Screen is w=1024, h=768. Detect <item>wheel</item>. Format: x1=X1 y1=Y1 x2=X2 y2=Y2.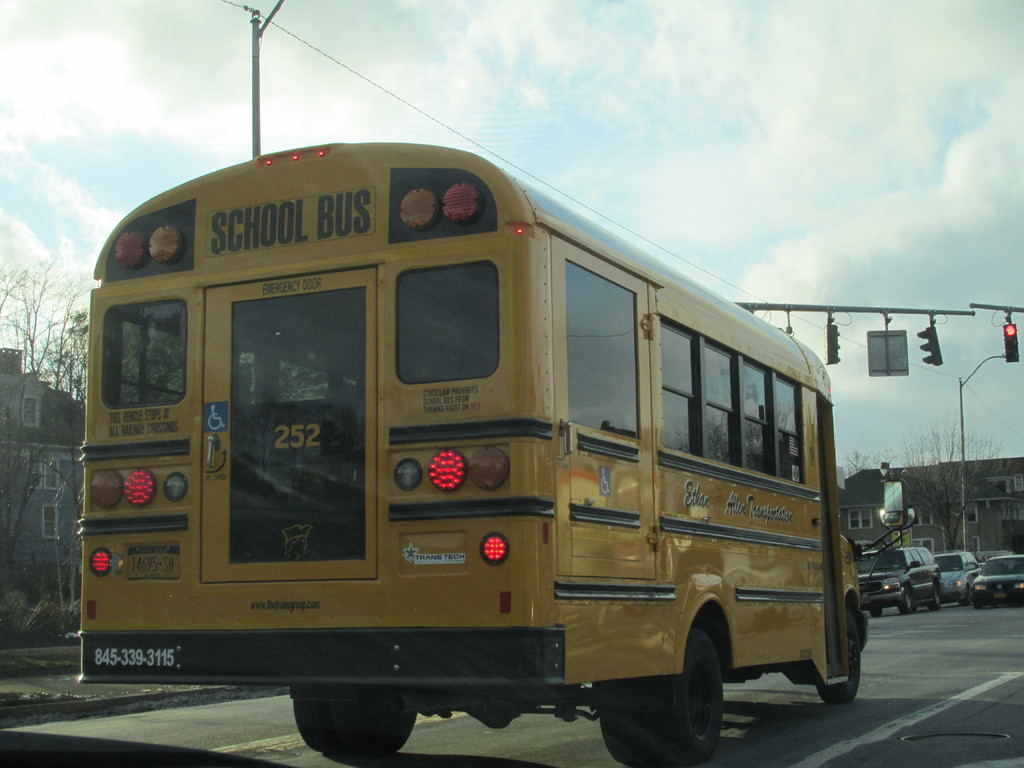
x1=865 y1=605 x2=883 y2=618.
